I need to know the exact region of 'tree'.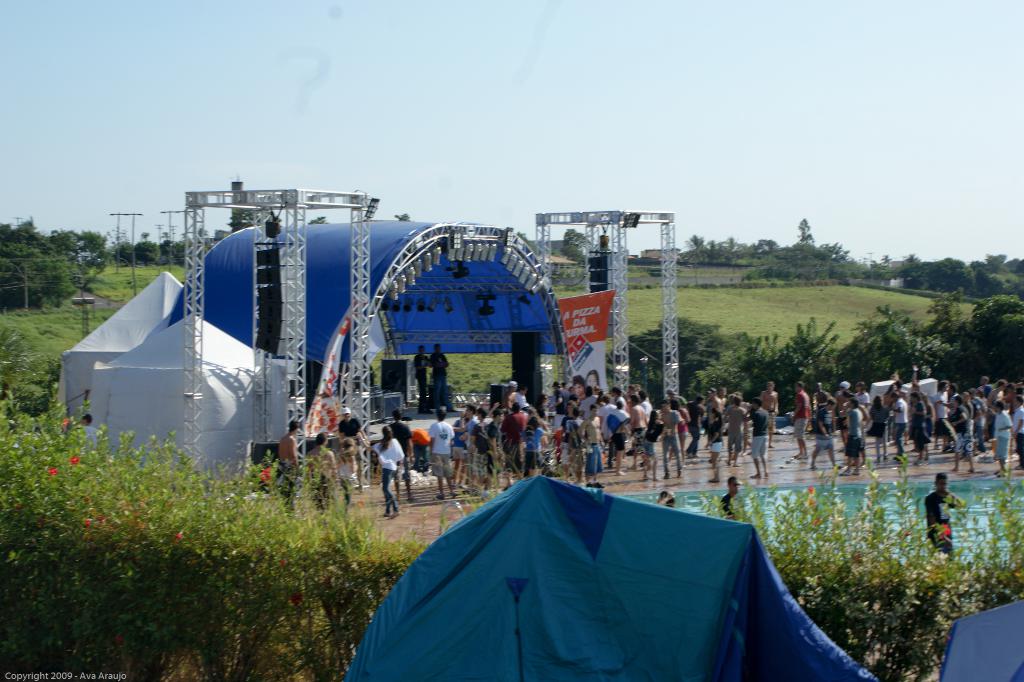
Region: l=164, t=237, r=189, b=272.
